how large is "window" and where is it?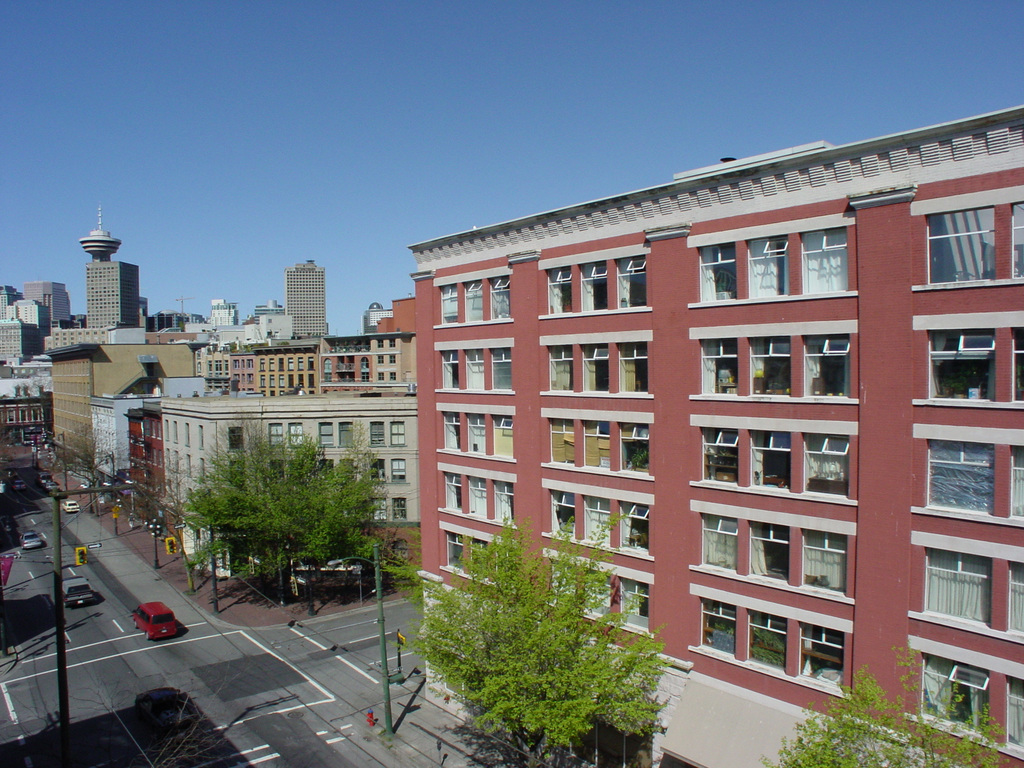
Bounding box: <region>749, 427, 796, 488</region>.
